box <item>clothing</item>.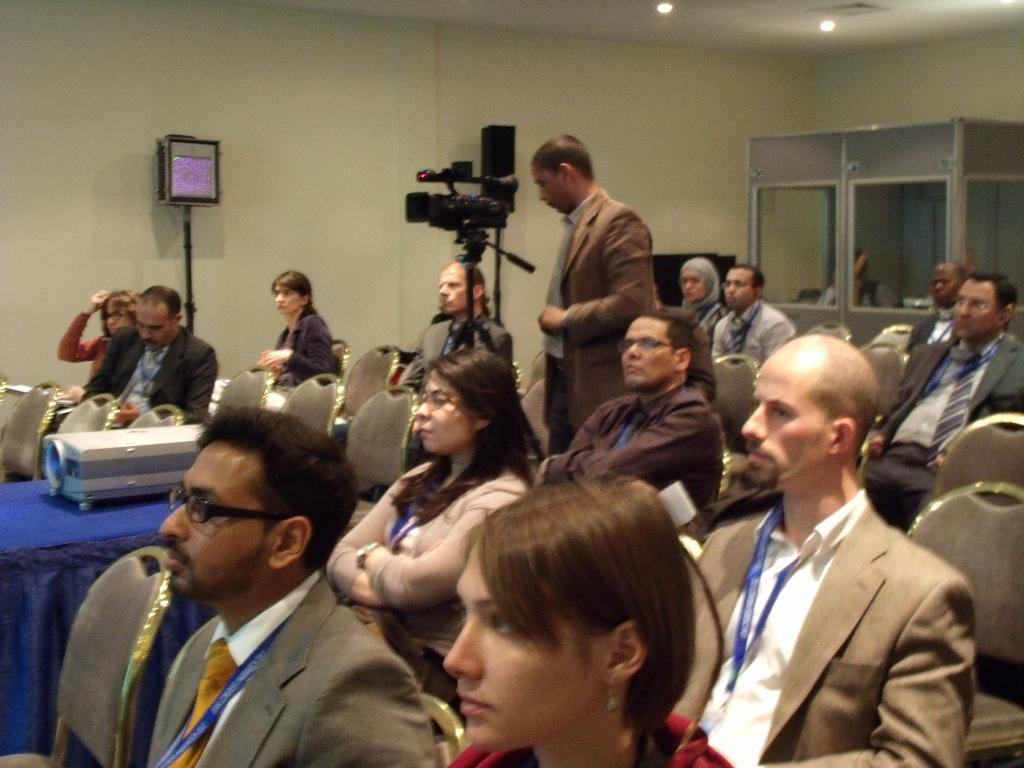
select_region(147, 566, 437, 767).
